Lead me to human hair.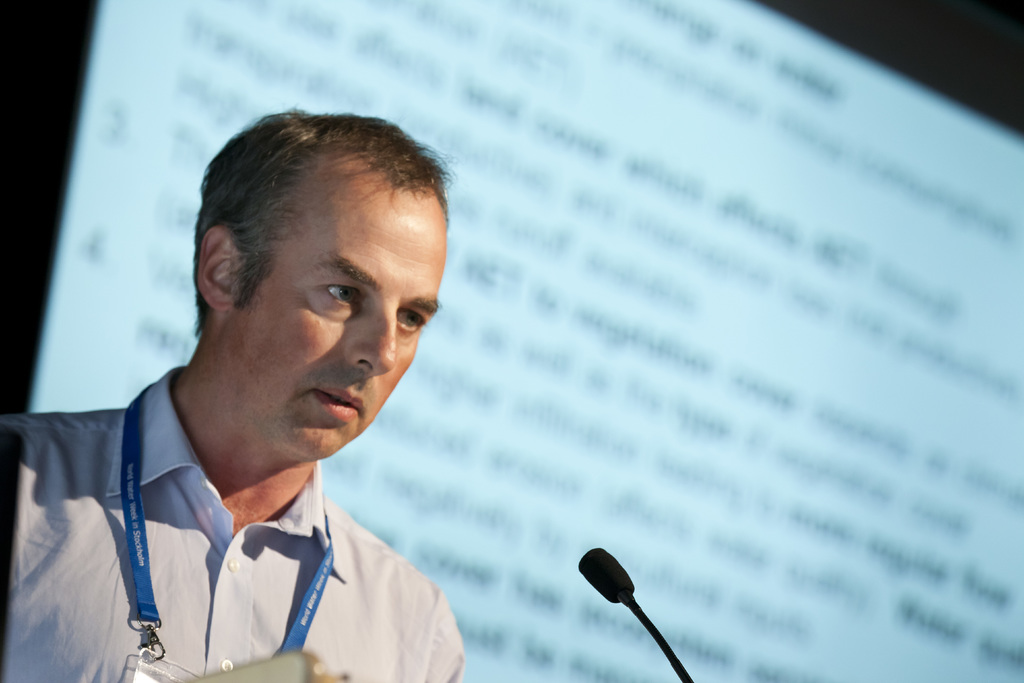
Lead to {"x1": 236, "y1": 111, "x2": 443, "y2": 335}.
